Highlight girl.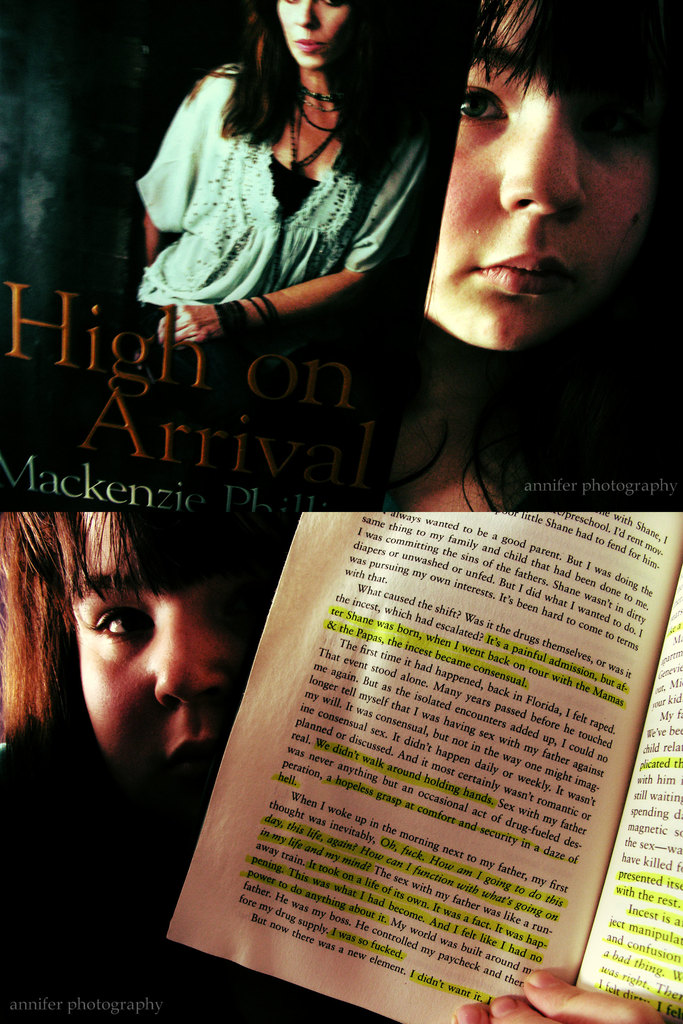
Highlighted region: {"left": 382, "top": 1, "right": 682, "bottom": 514}.
